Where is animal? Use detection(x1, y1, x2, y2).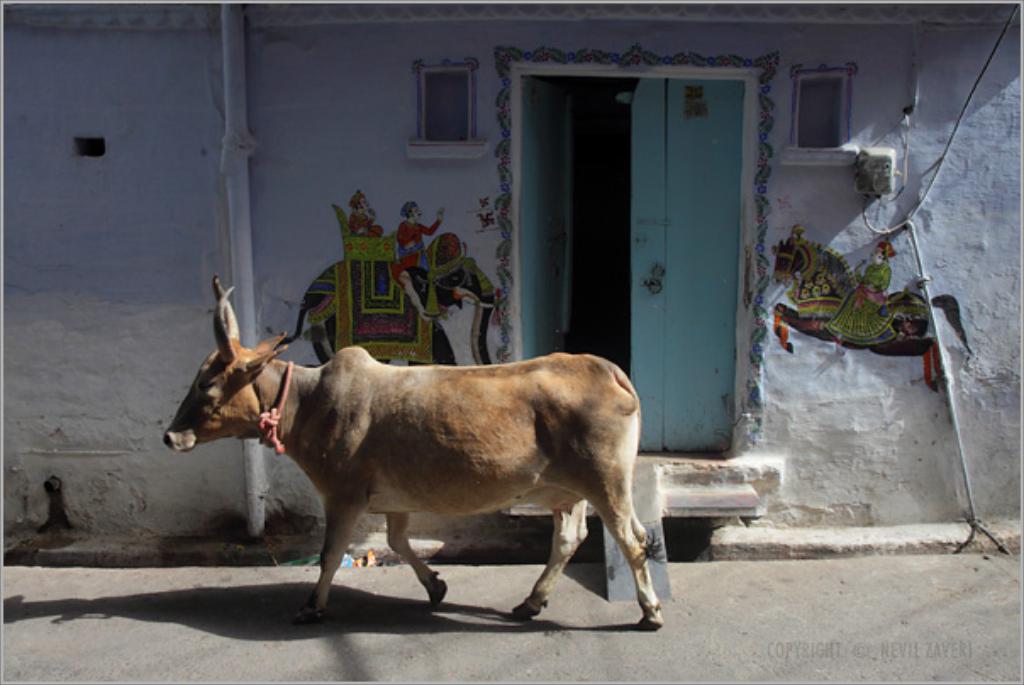
detection(156, 271, 665, 632).
